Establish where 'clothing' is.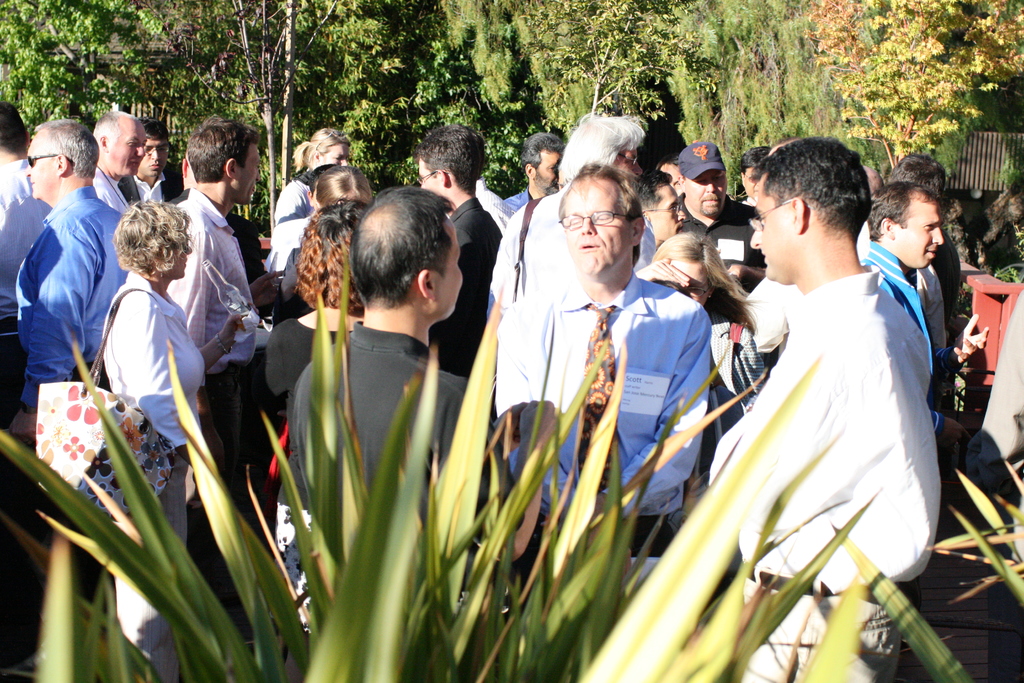
Established at <box>120,162,184,215</box>.
